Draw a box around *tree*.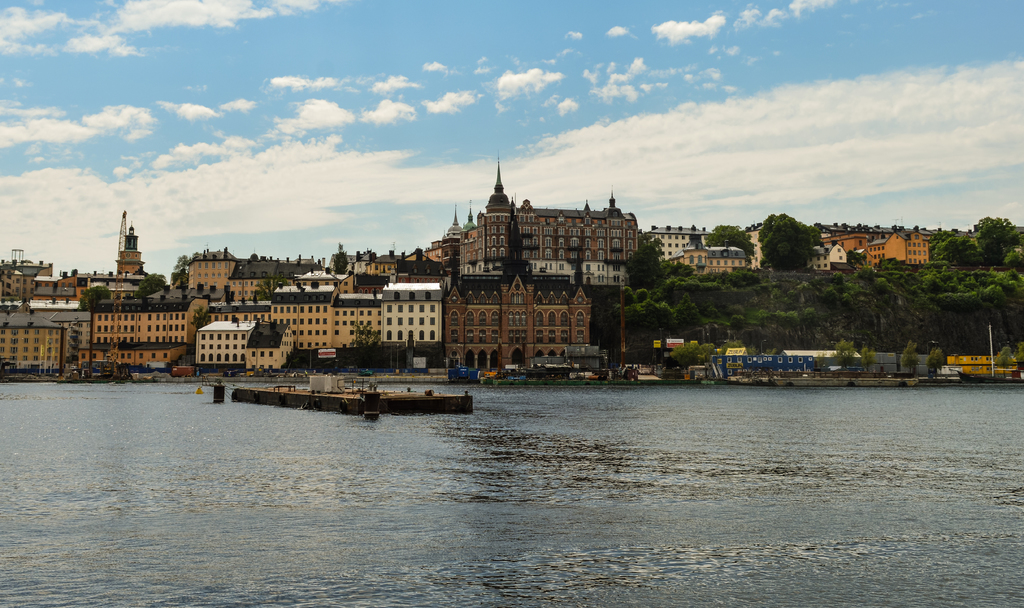
detection(664, 340, 714, 372).
